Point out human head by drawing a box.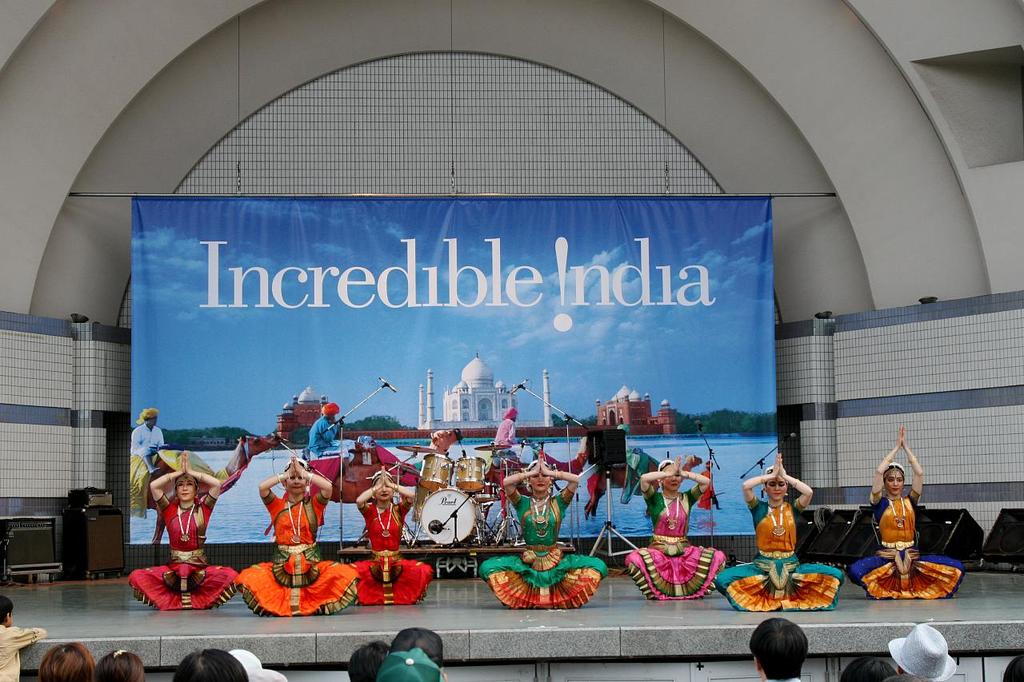
box=[504, 408, 520, 422].
